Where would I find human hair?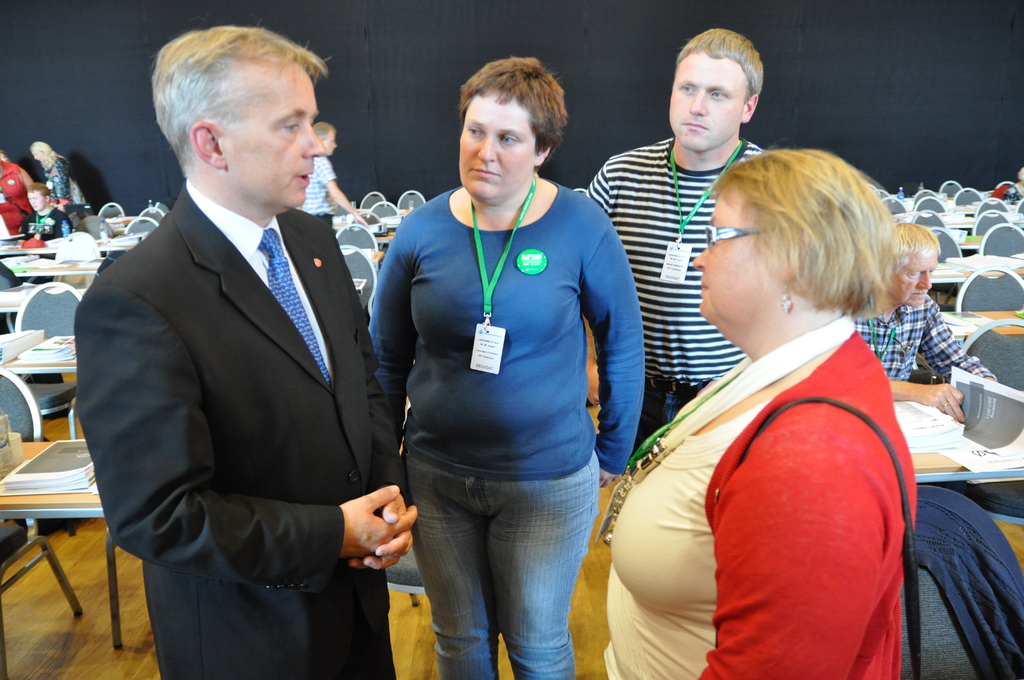
At <box>456,56,568,173</box>.
